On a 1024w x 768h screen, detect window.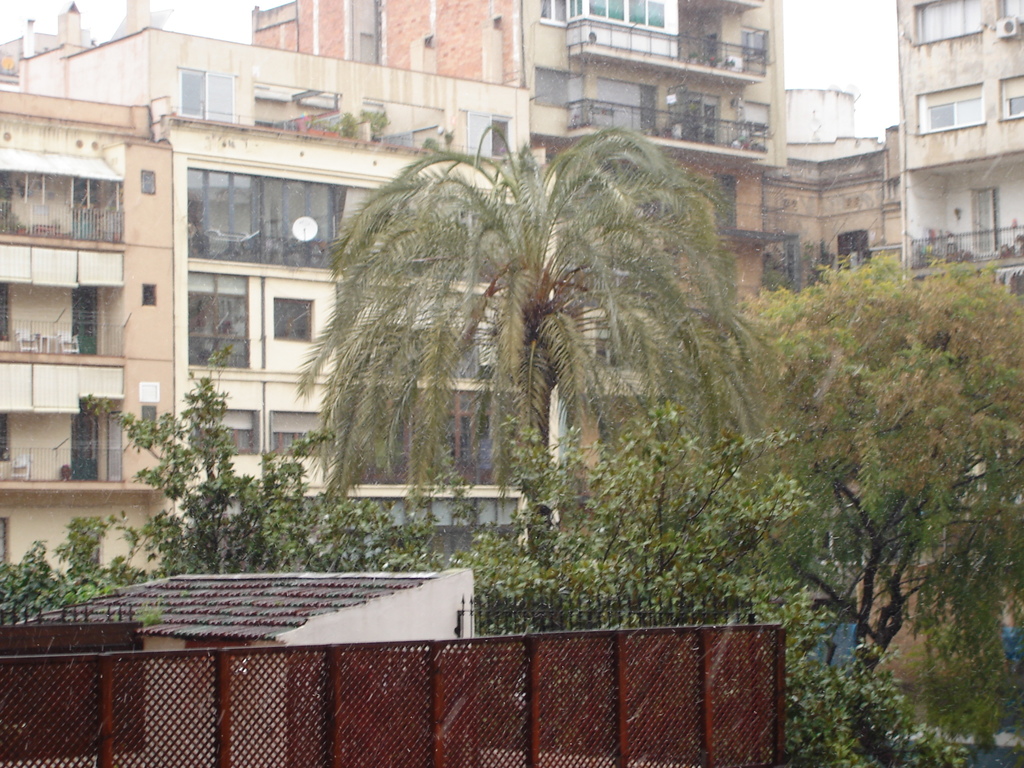
region(182, 260, 241, 356).
